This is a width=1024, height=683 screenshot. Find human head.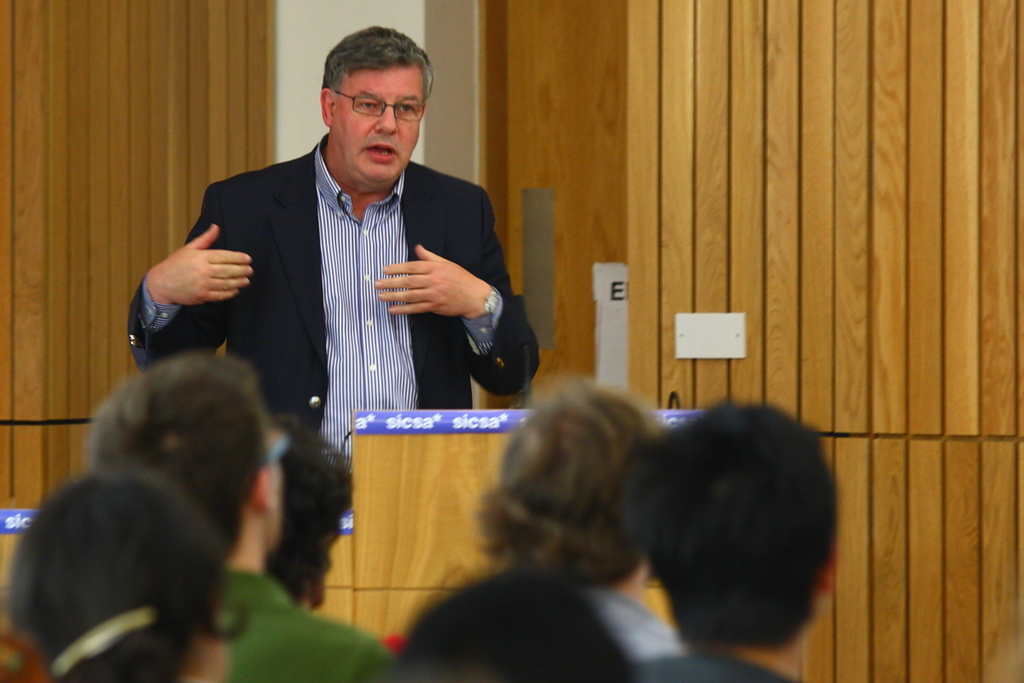
Bounding box: (left=631, top=401, right=843, bottom=652).
